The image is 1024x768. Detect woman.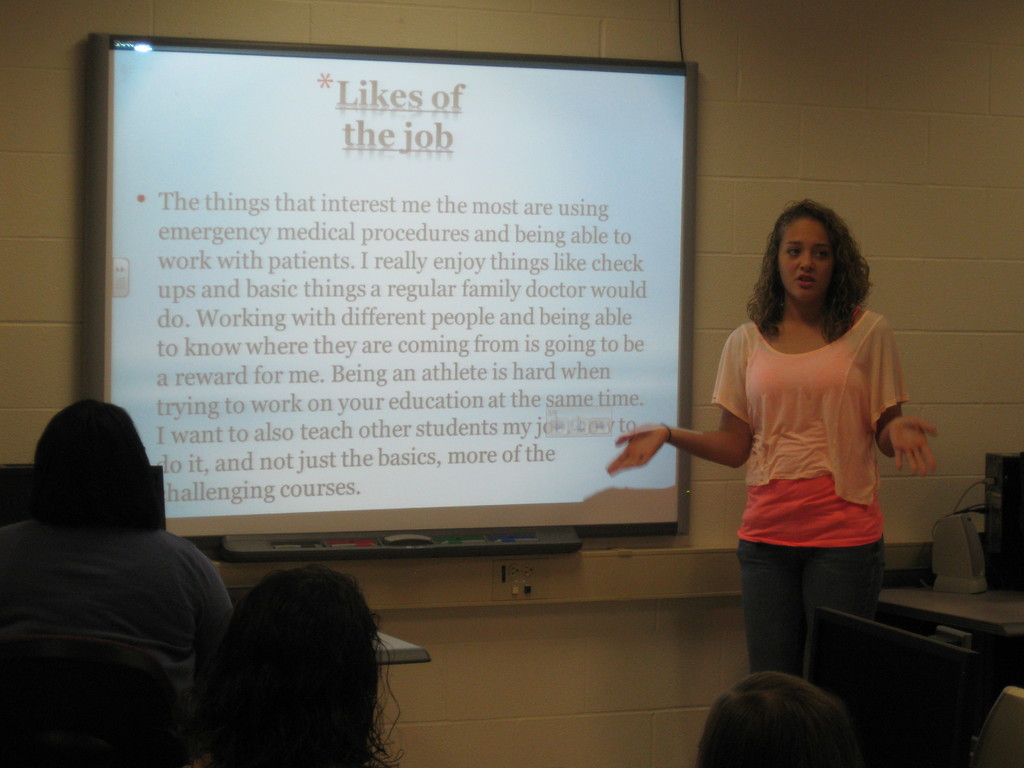
Detection: <region>665, 205, 930, 715</region>.
